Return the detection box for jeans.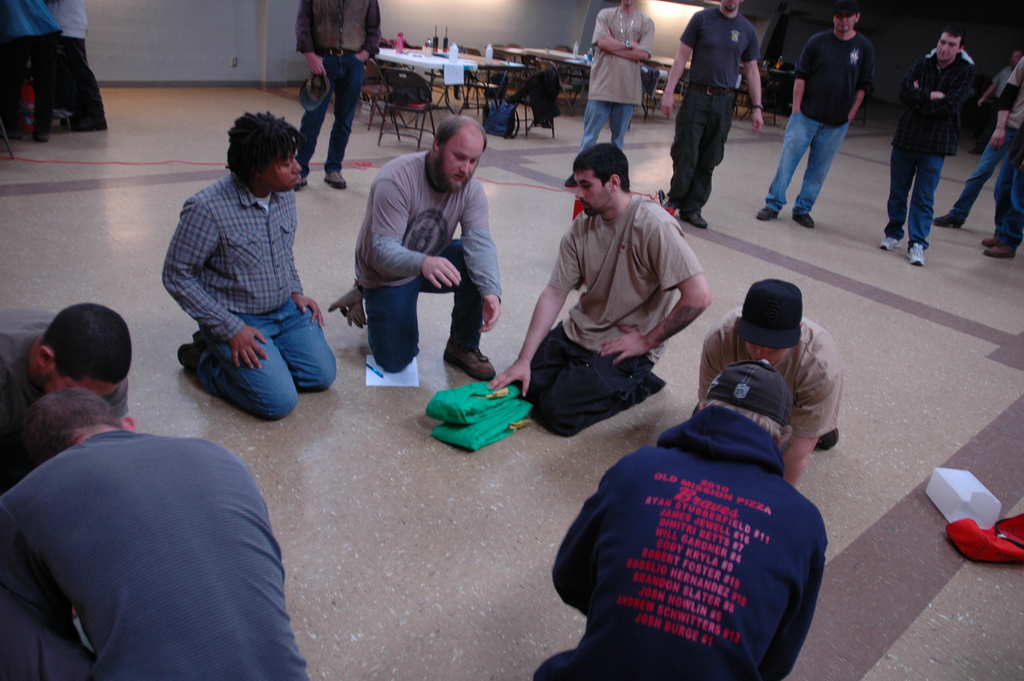
select_region(292, 53, 364, 170).
